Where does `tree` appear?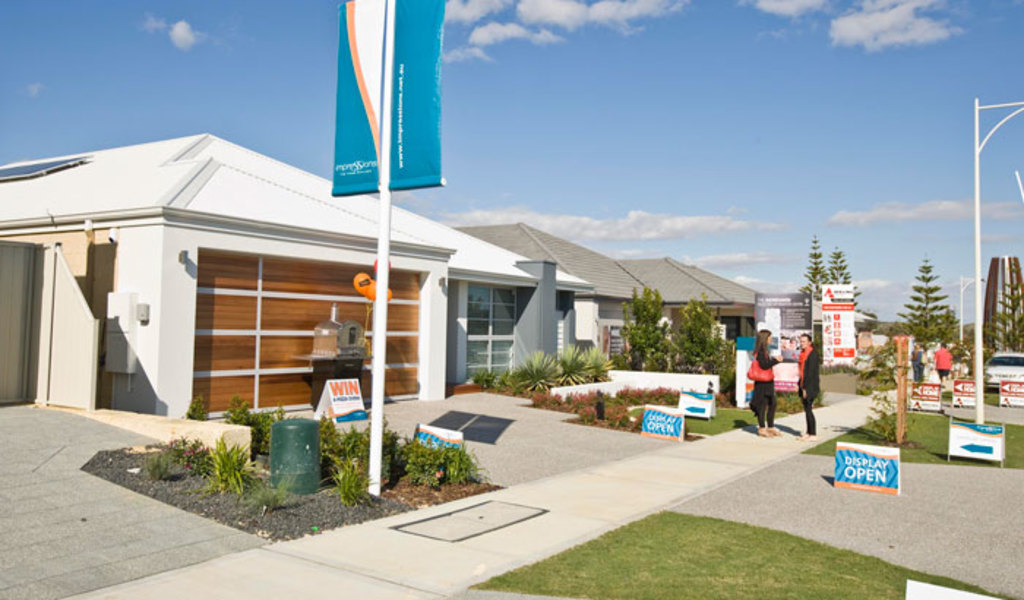
Appears at [x1=901, y1=252, x2=958, y2=329].
